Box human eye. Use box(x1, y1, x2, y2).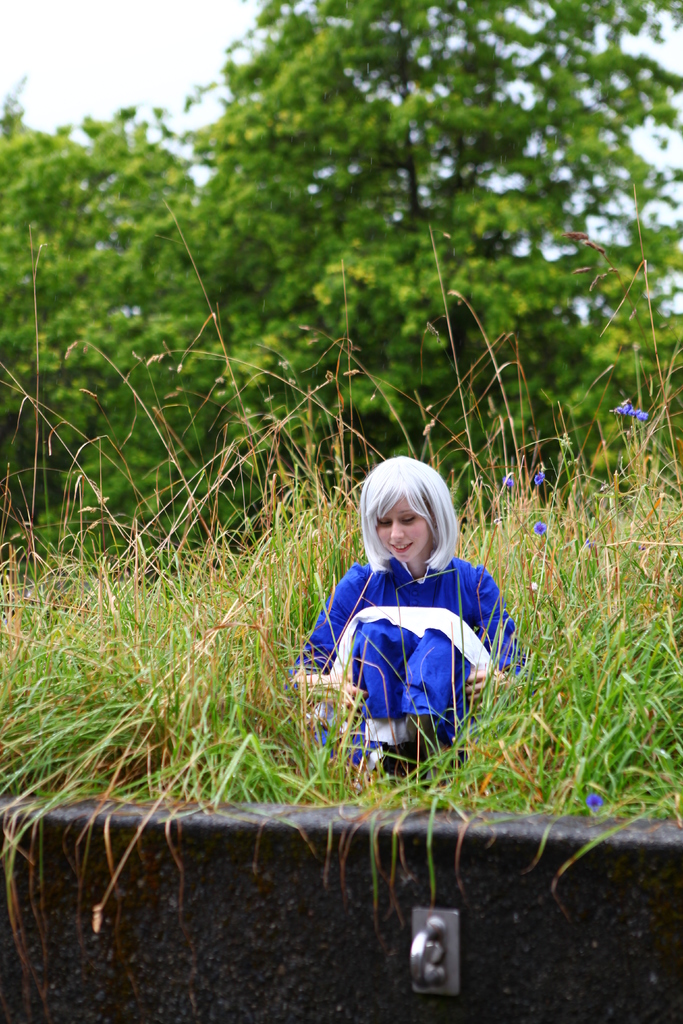
box(374, 519, 390, 528).
